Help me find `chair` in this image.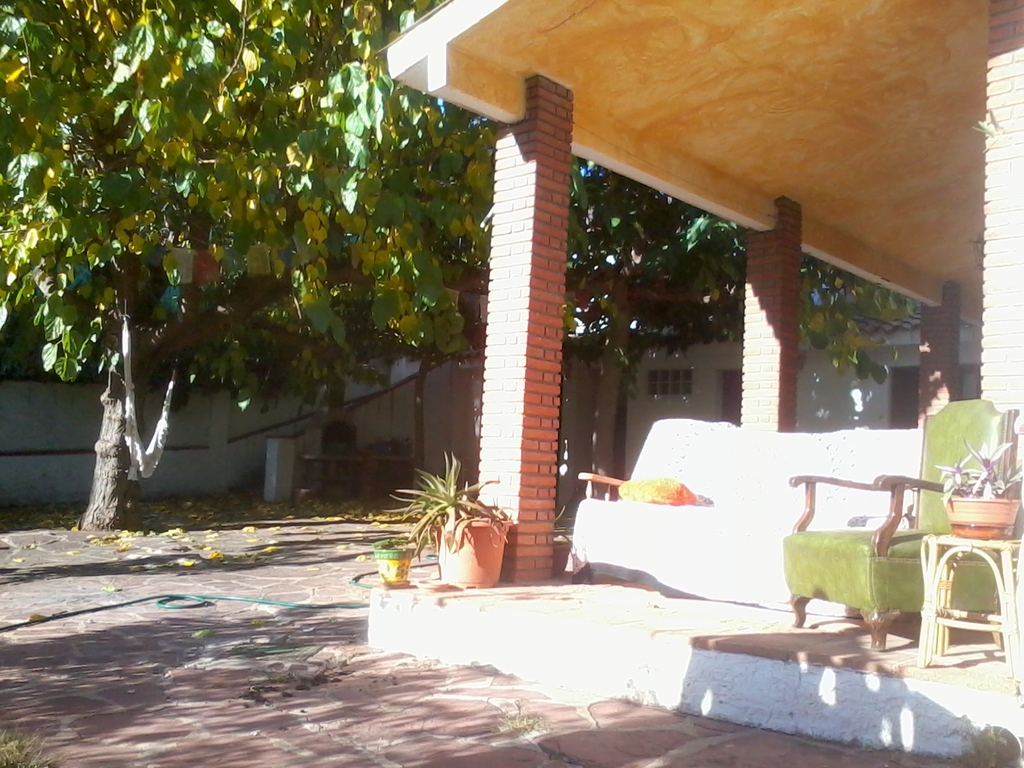
Found it: {"x1": 777, "y1": 395, "x2": 1020, "y2": 652}.
